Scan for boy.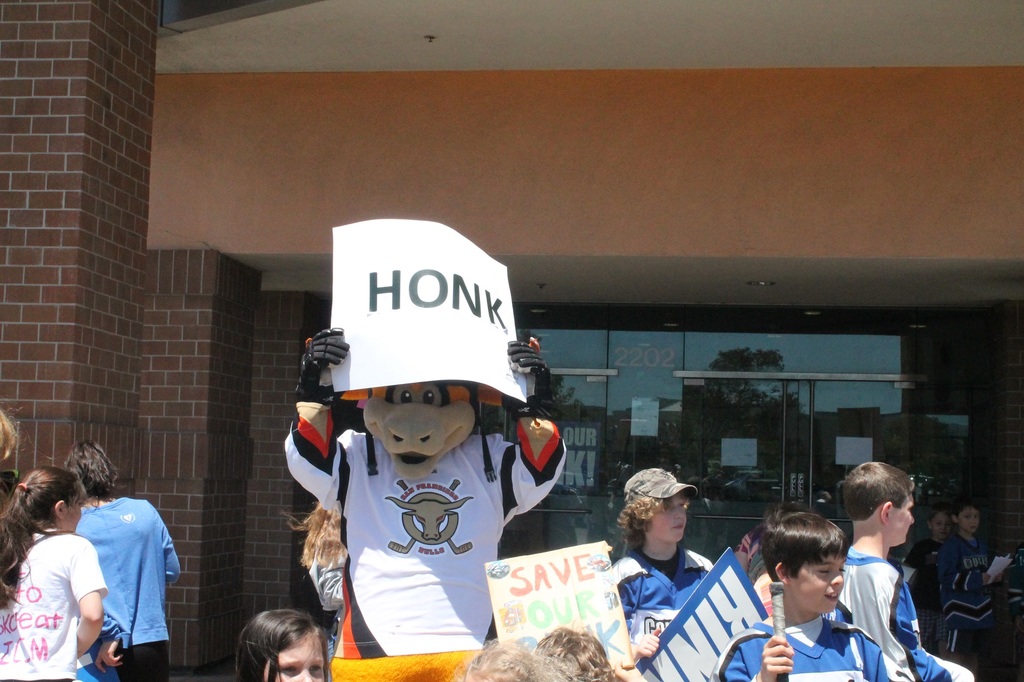
Scan result: bbox=(840, 459, 977, 681).
